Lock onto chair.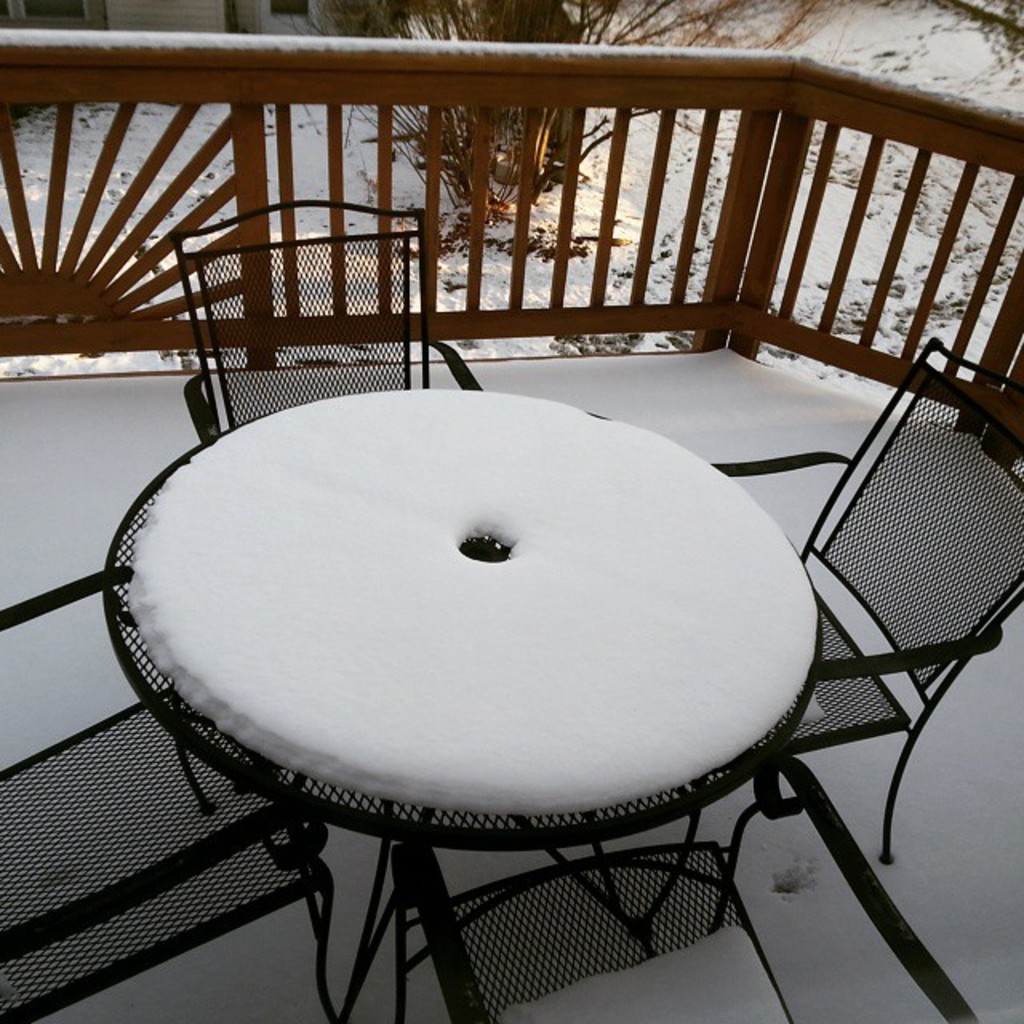
Locked: (left=176, top=197, right=486, bottom=446).
